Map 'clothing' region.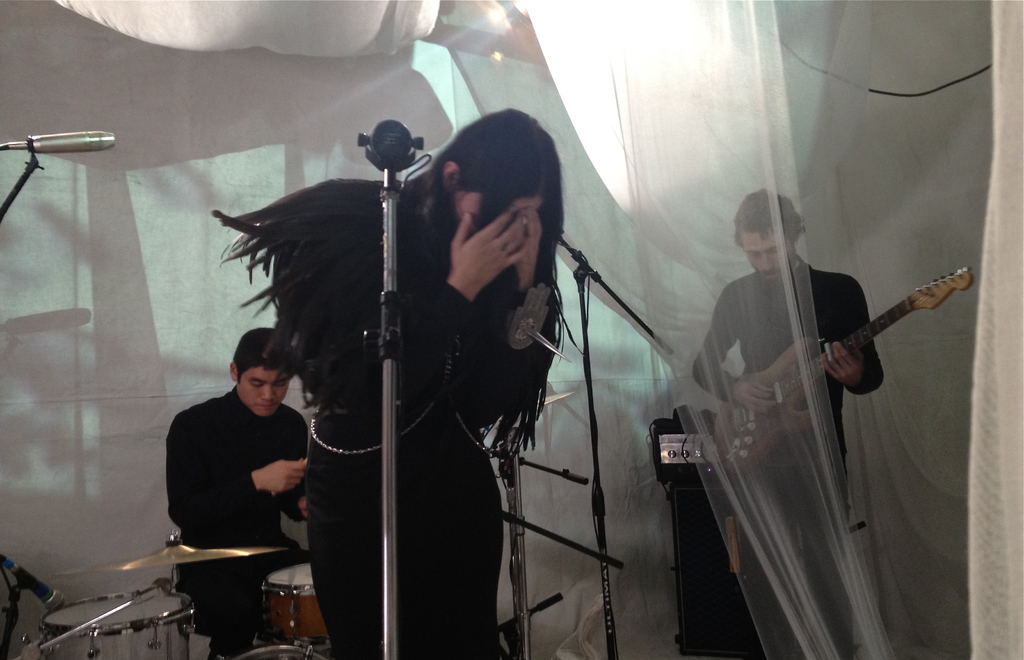
Mapped to pyautogui.locateOnScreen(696, 260, 880, 659).
